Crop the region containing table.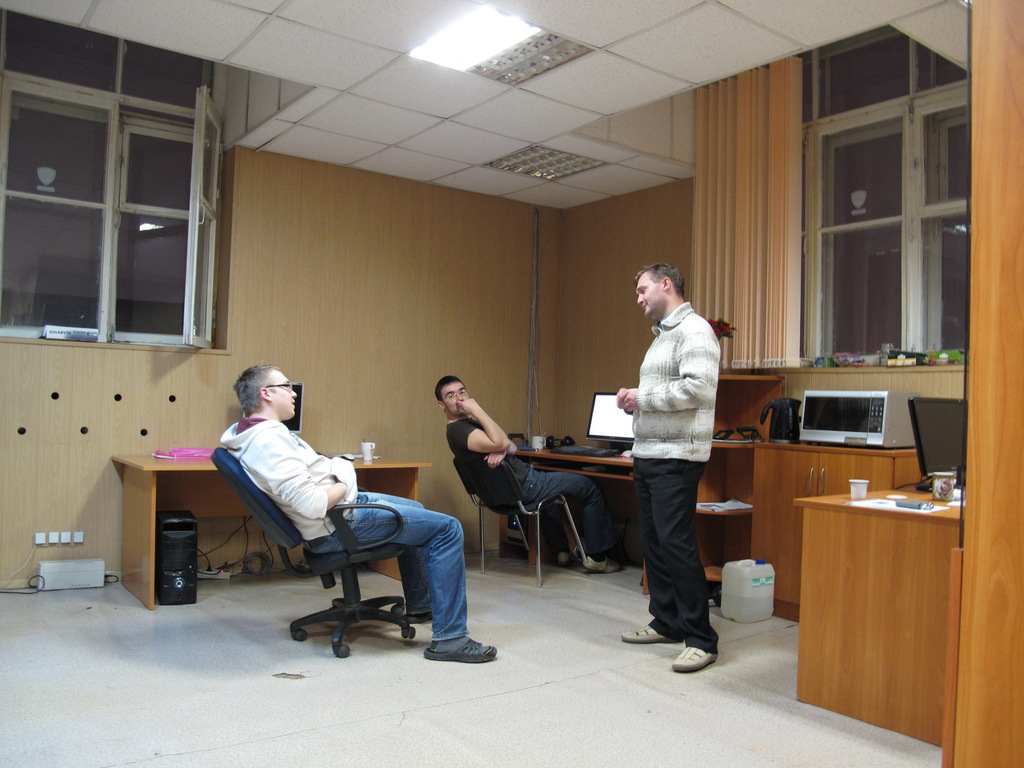
Crop region: (753, 438, 929, 621).
